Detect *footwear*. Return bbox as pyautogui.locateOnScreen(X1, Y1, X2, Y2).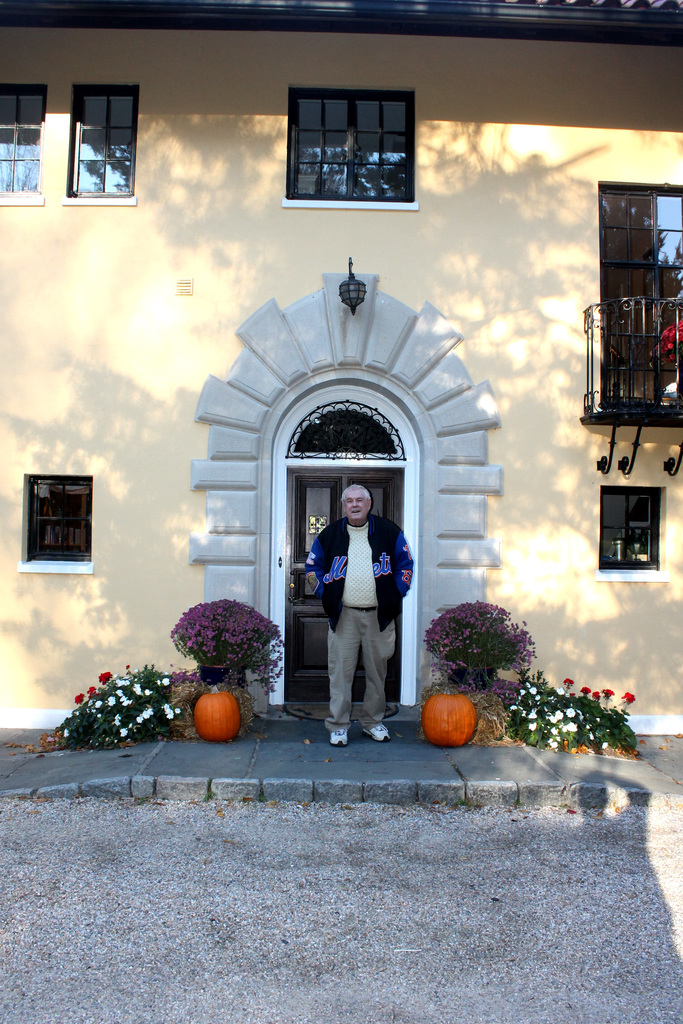
pyautogui.locateOnScreen(331, 728, 348, 748).
